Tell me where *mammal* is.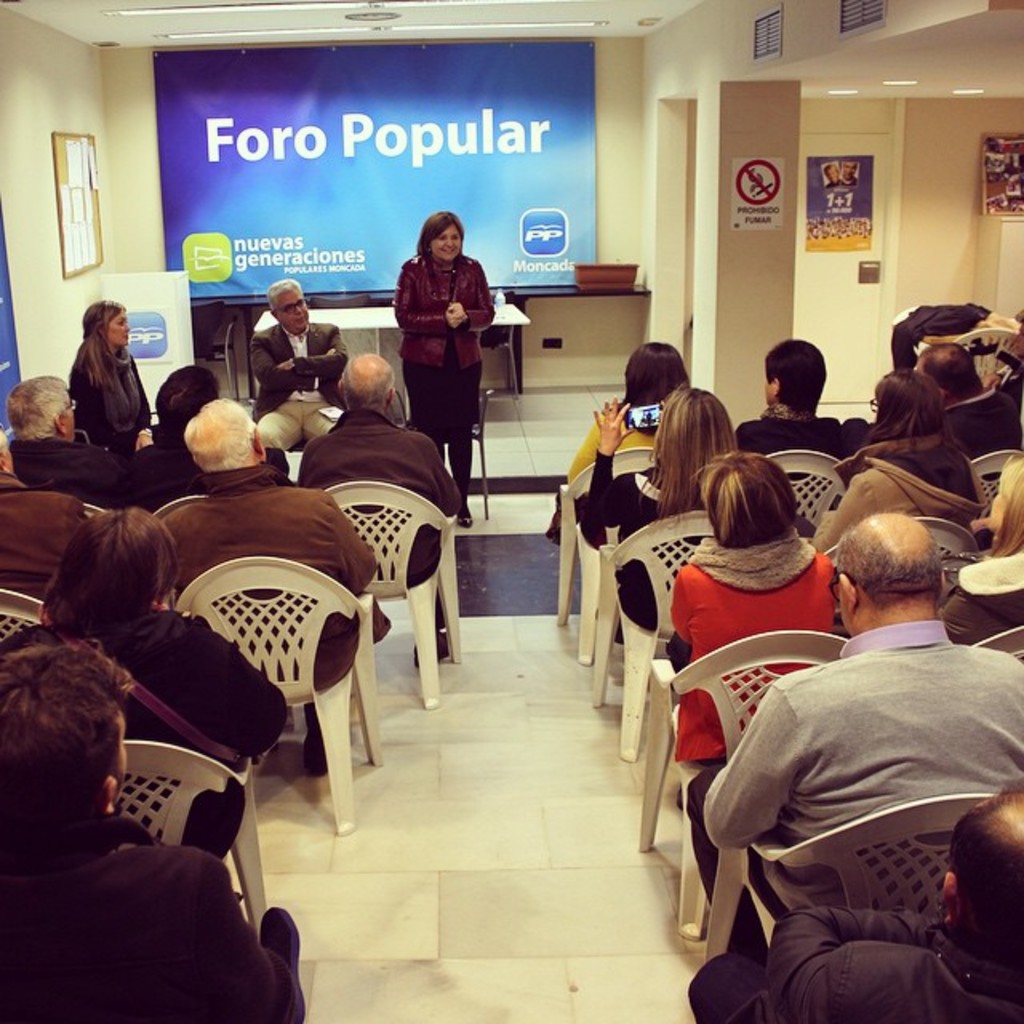
*mammal* is at {"left": 67, "top": 288, "right": 162, "bottom": 467}.
